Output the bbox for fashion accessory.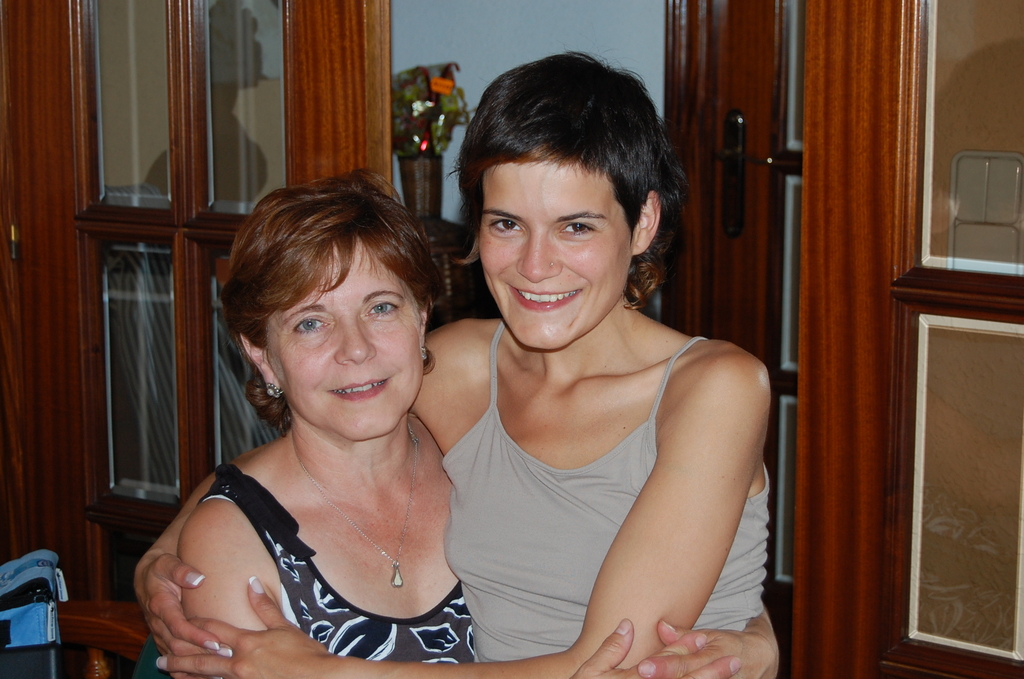
(x1=290, y1=428, x2=417, y2=585).
